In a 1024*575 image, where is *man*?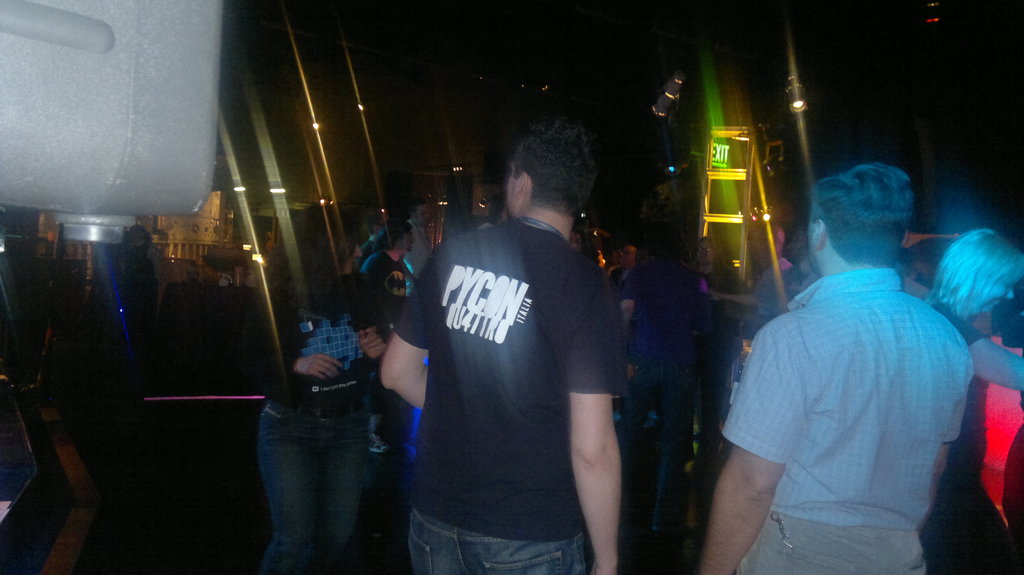
x1=403 y1=197 x2=433 y2=297.
